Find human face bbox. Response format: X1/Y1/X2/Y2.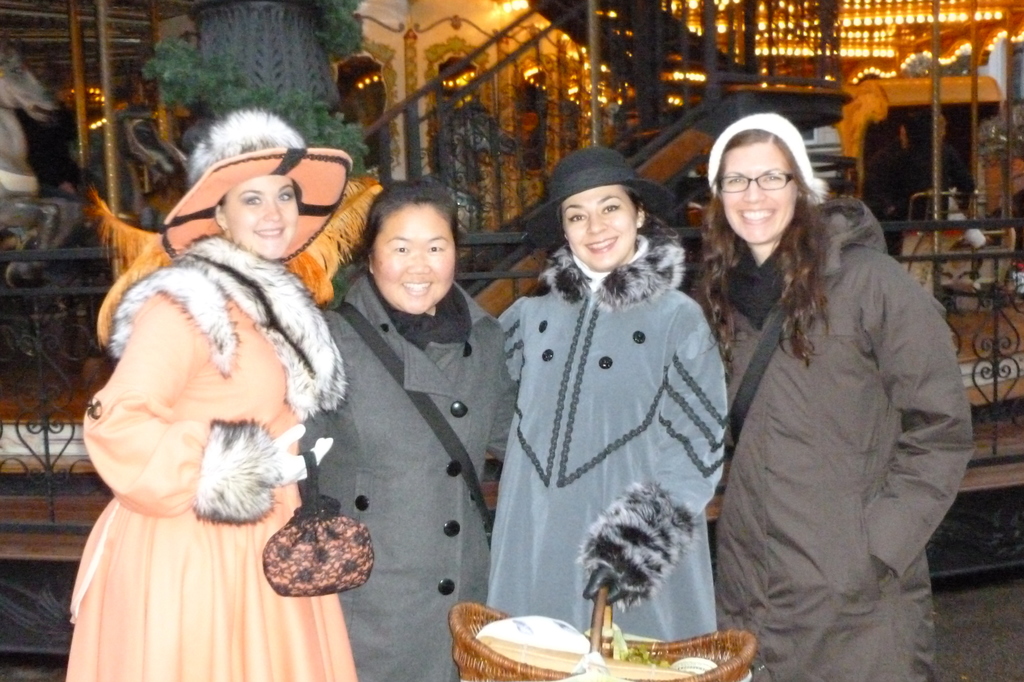
719/143/795/236.
